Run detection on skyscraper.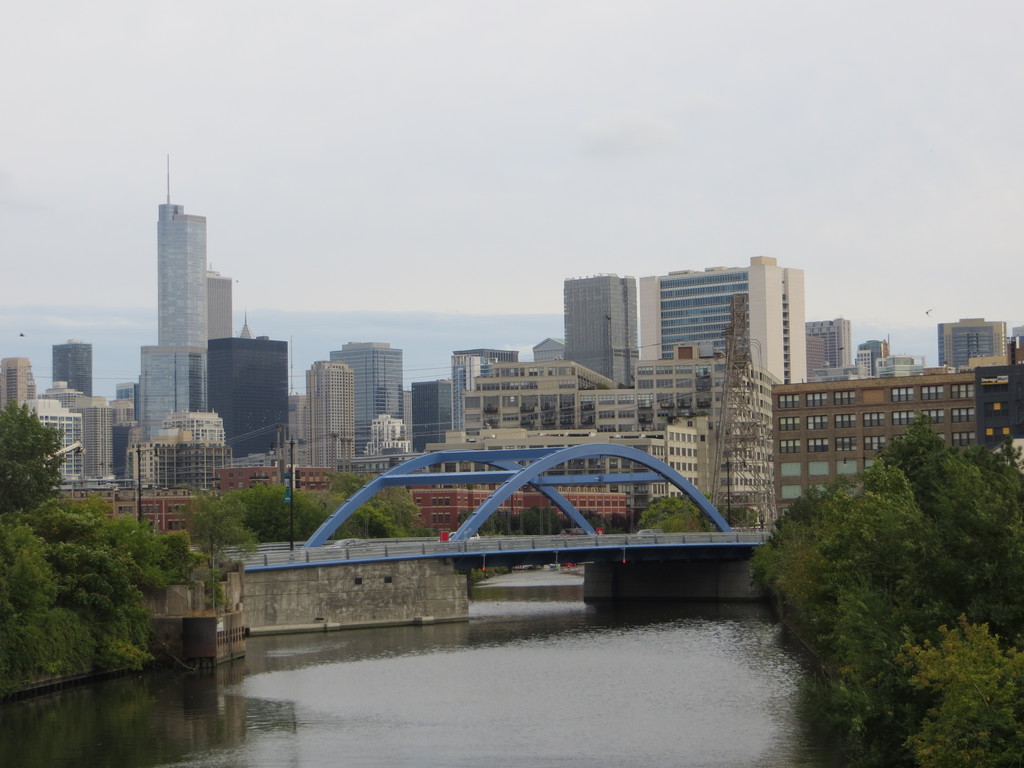
Result: [x1=408, y1=378, x2=452, y2=458].
